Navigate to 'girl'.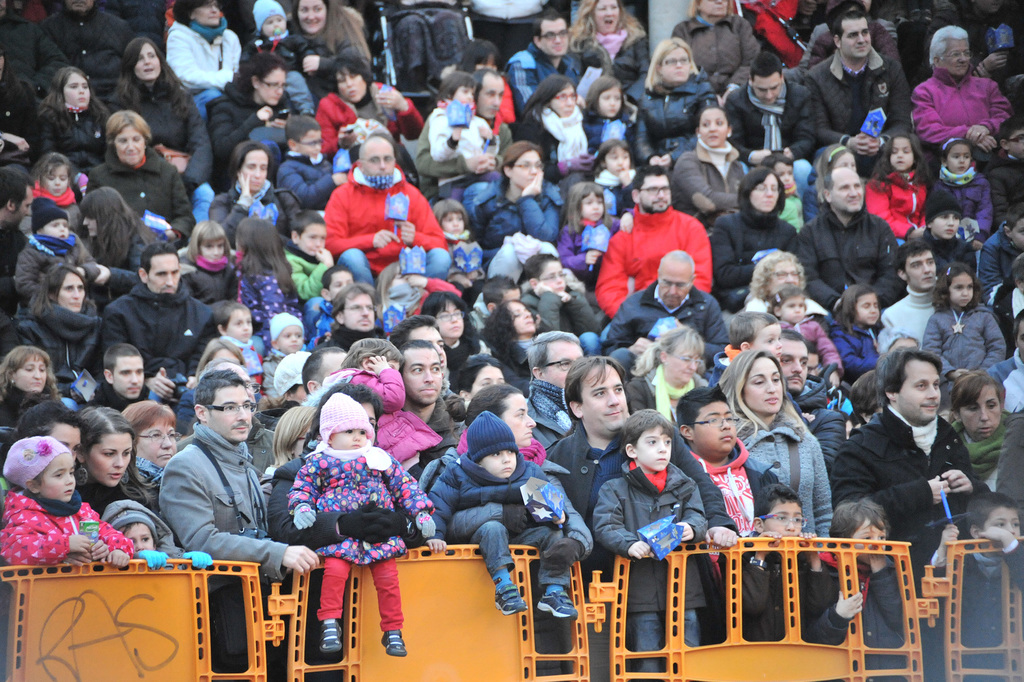
Navigation target: <region>737, 338, 845, 556</region>.
